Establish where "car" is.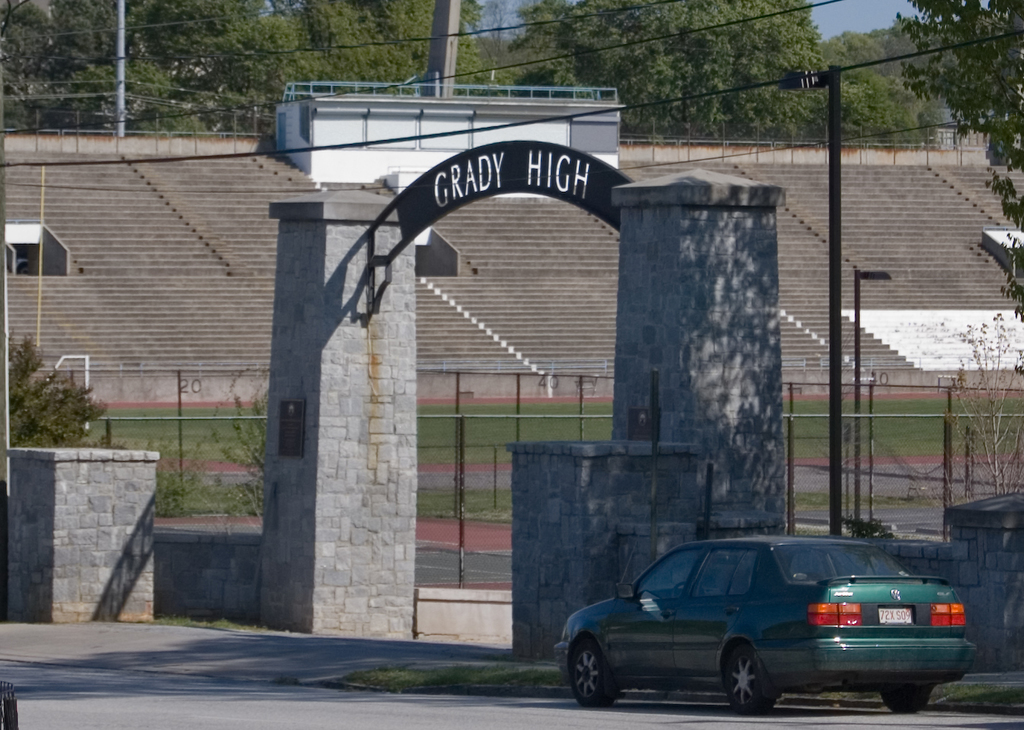
Established at <box>552,535,976,717</box>.
